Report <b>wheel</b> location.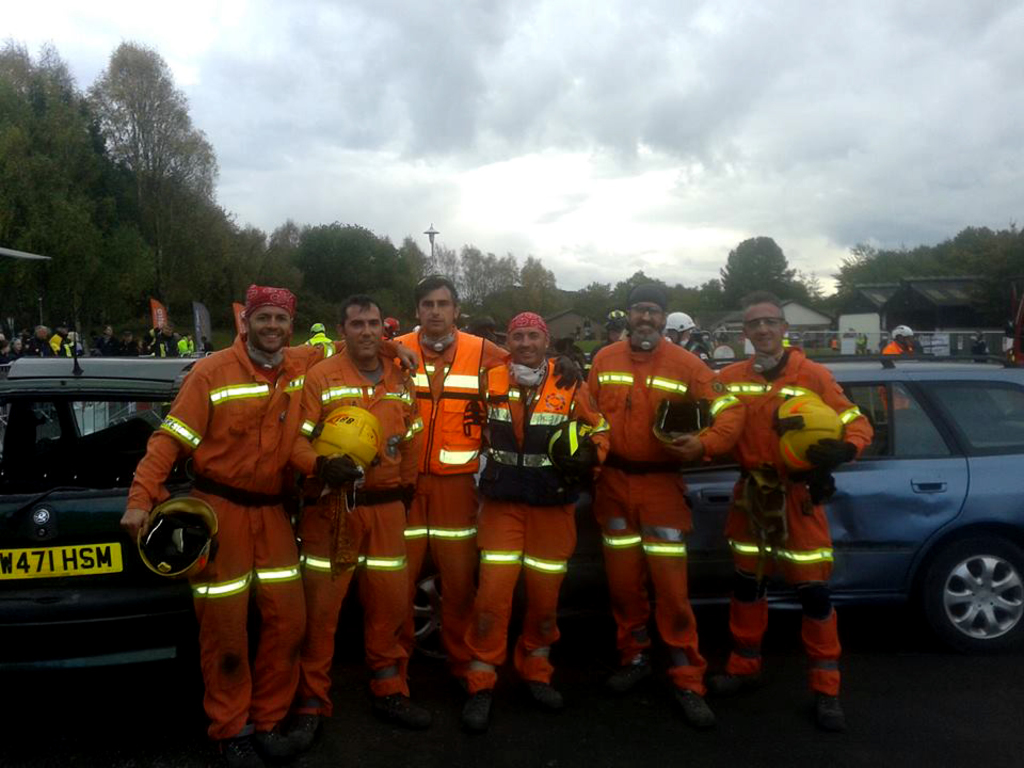
Report: select_region(934, 537, 1014, 655).
